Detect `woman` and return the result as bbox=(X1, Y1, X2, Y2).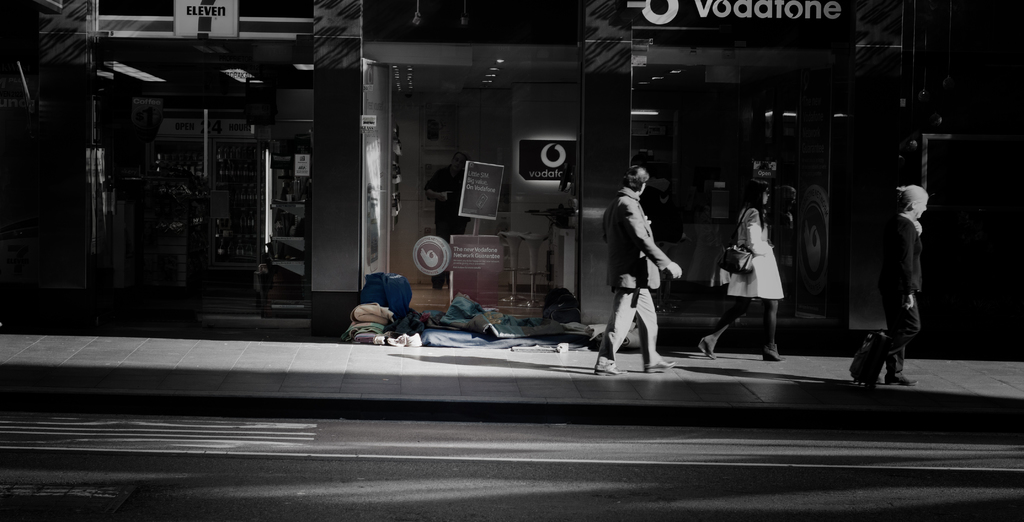
bbox=(721, 184, 799, 354).
